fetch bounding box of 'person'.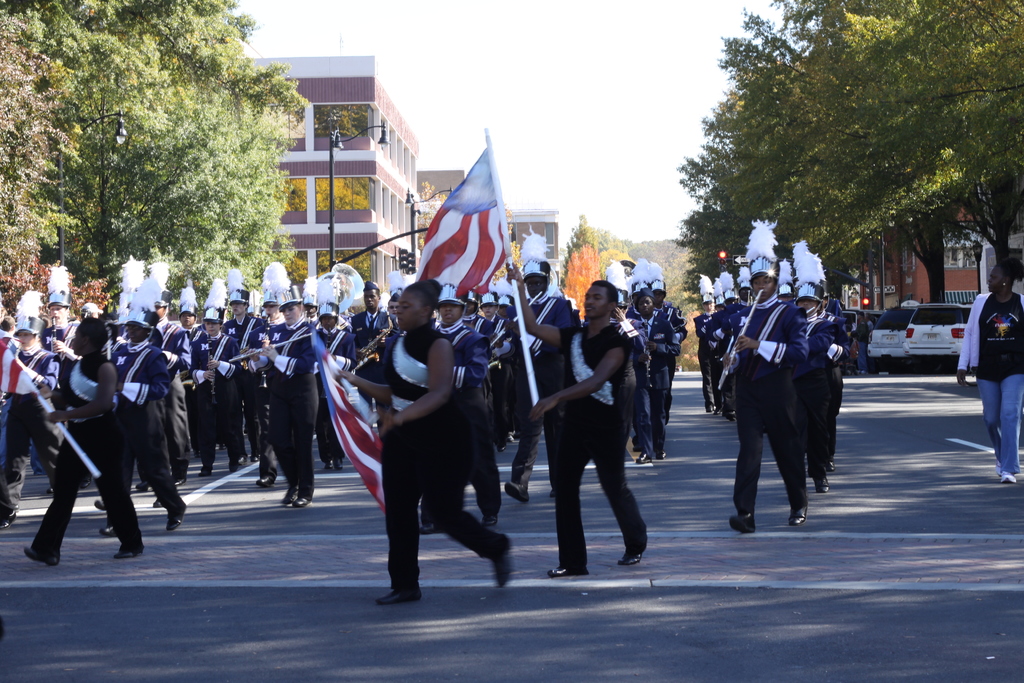
Bbox: rect(958, 258, 1023, 483).
